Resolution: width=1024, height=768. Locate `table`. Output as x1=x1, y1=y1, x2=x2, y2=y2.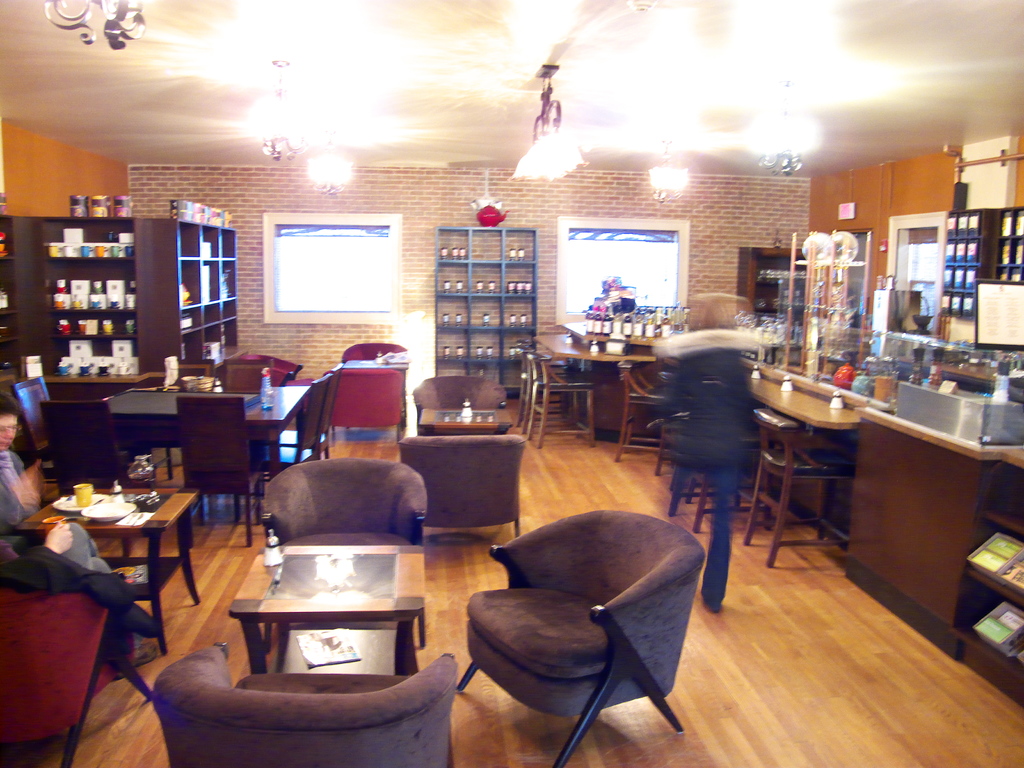
x1=844, y1=404, x2=1023, y2=707.
